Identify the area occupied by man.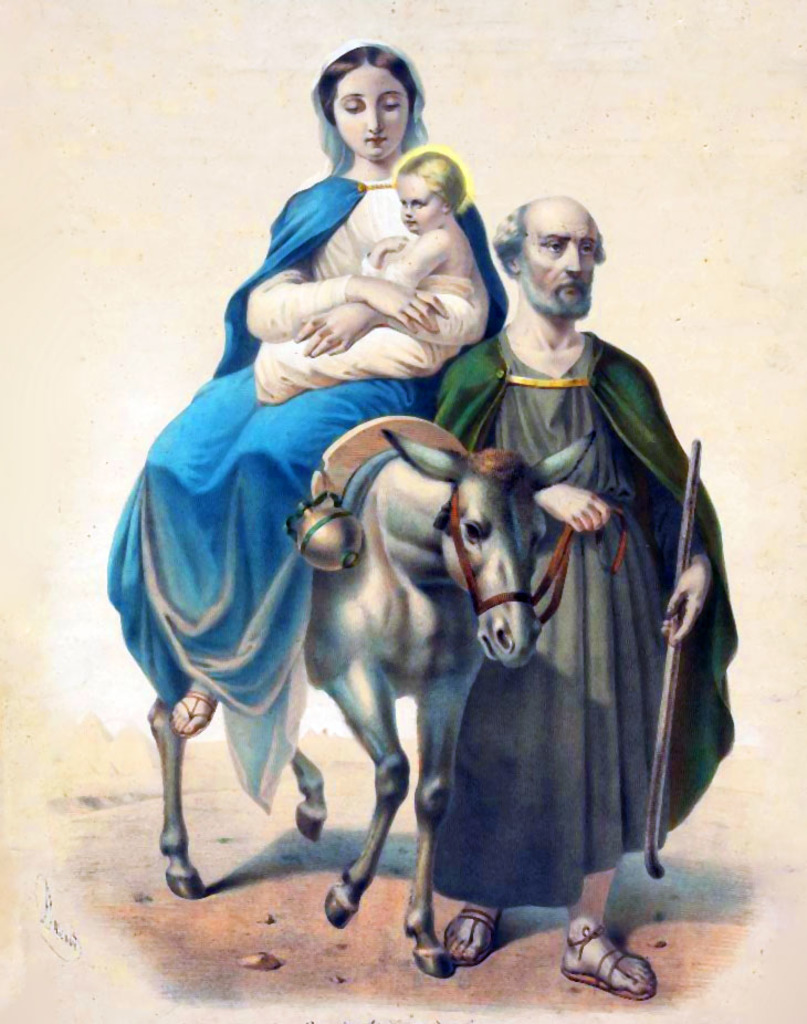
Area: region(427, 192, 740, 1003).
